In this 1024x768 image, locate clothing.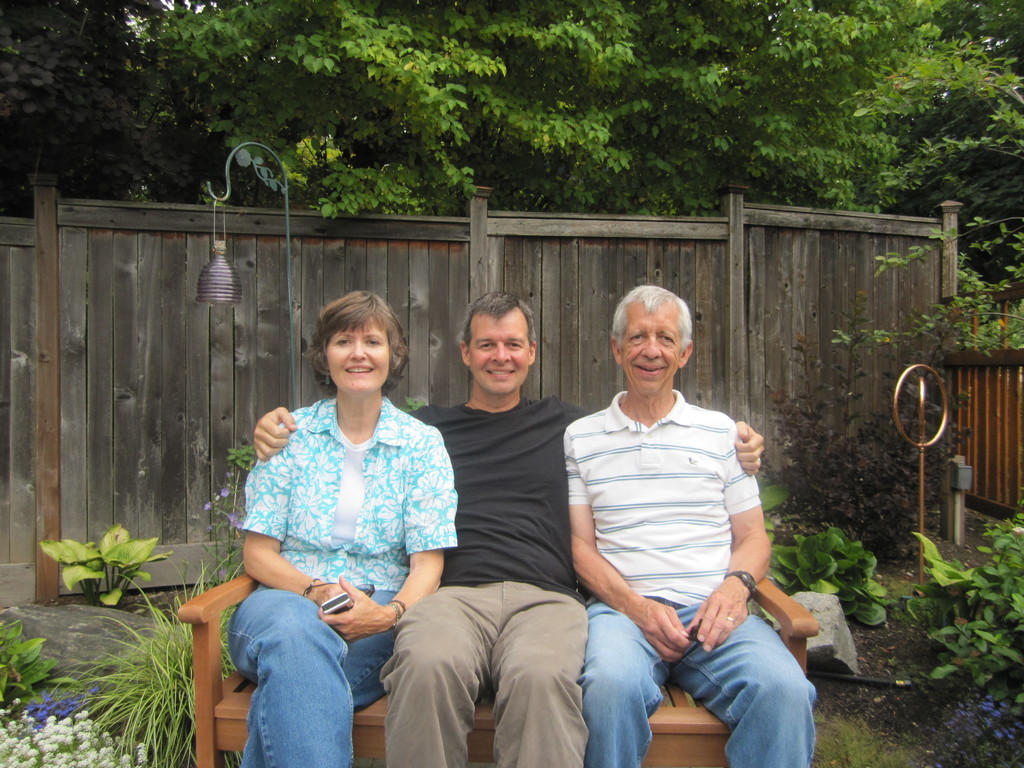
Bounding box: 226/386/460/767.
